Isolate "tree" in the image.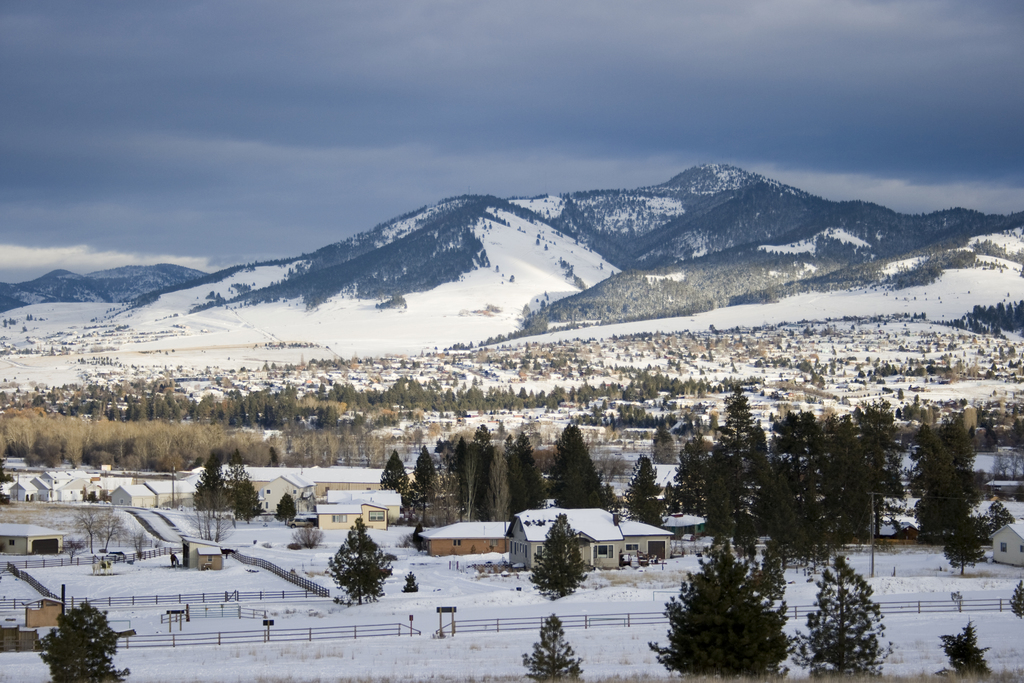
Isolated region: (x1=323, y1=516, x2=391, y2=607).
